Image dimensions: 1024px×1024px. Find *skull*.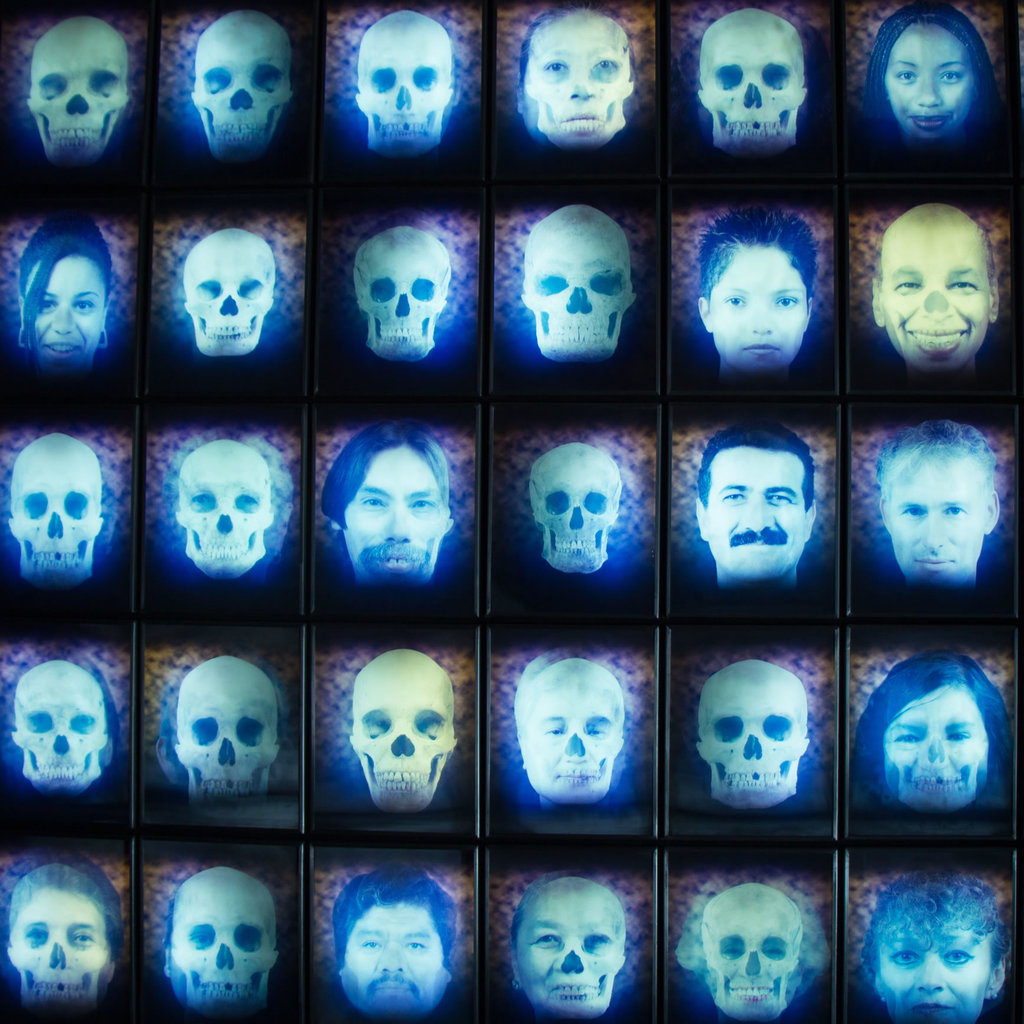
bbox=[522, 876, 629, 1019].
